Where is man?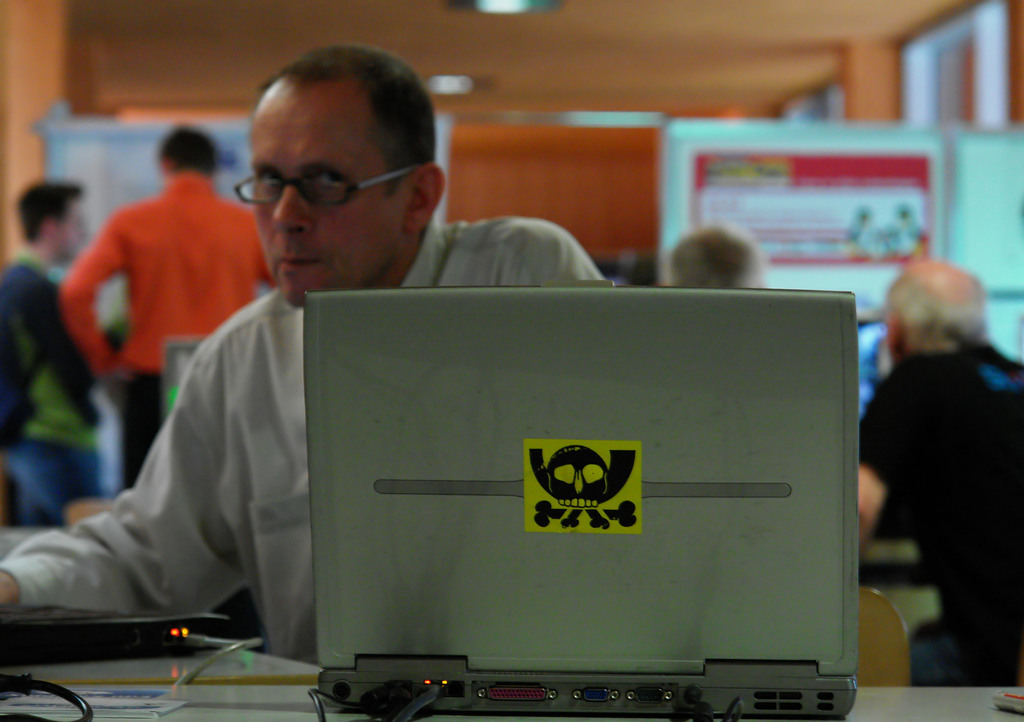
<box>0,182,129,529</box>.
